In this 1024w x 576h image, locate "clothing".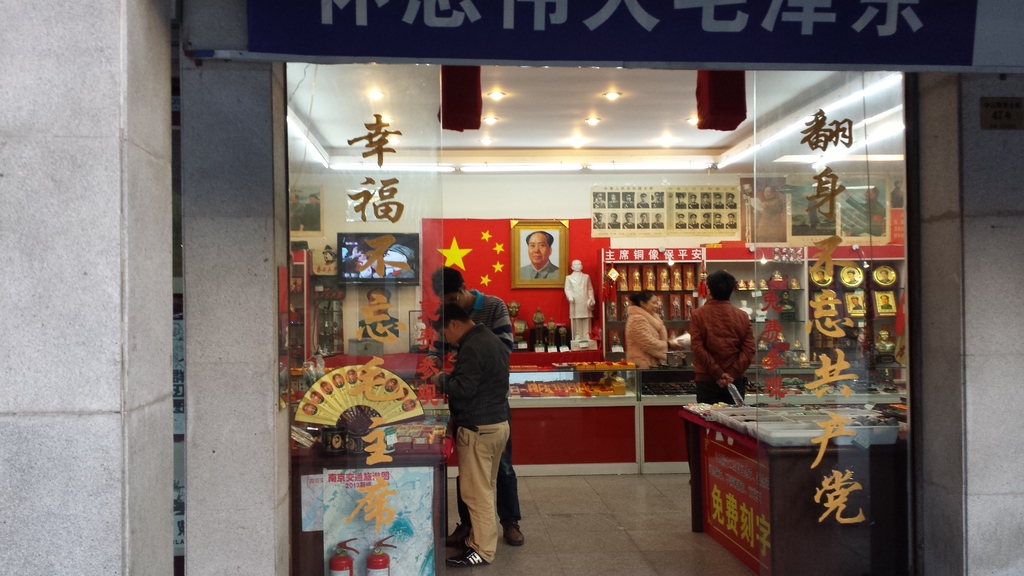
Bounding box: <box>339,249,358,279</box>.
